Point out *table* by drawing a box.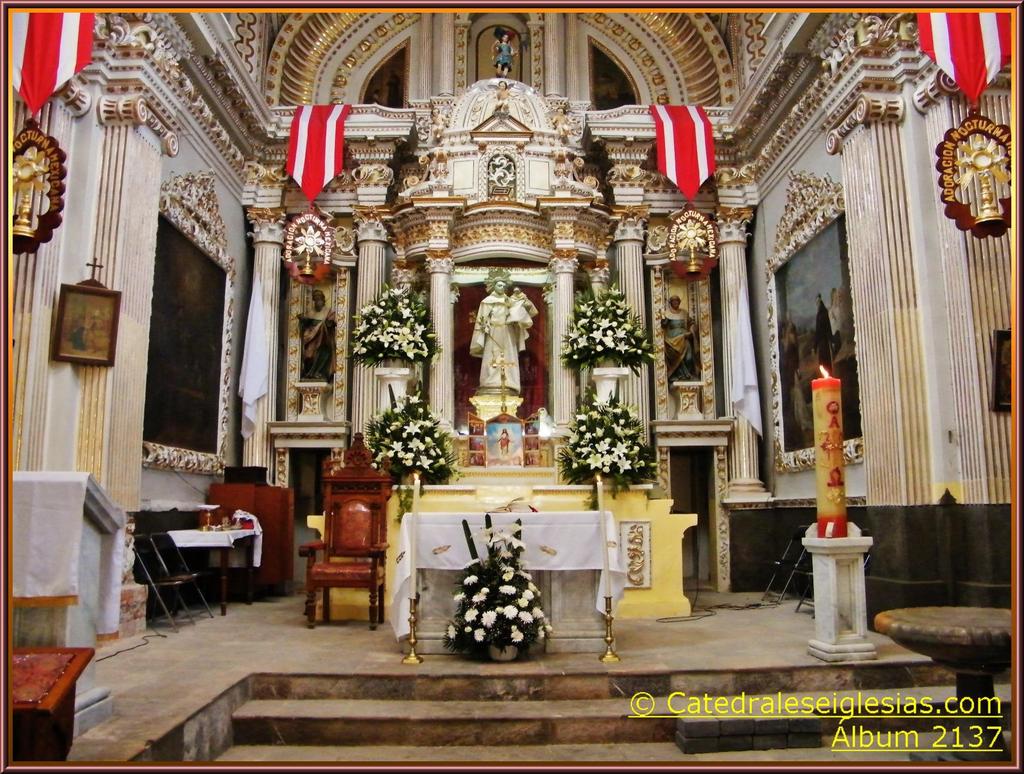
box(408, 513, 650, 656).
